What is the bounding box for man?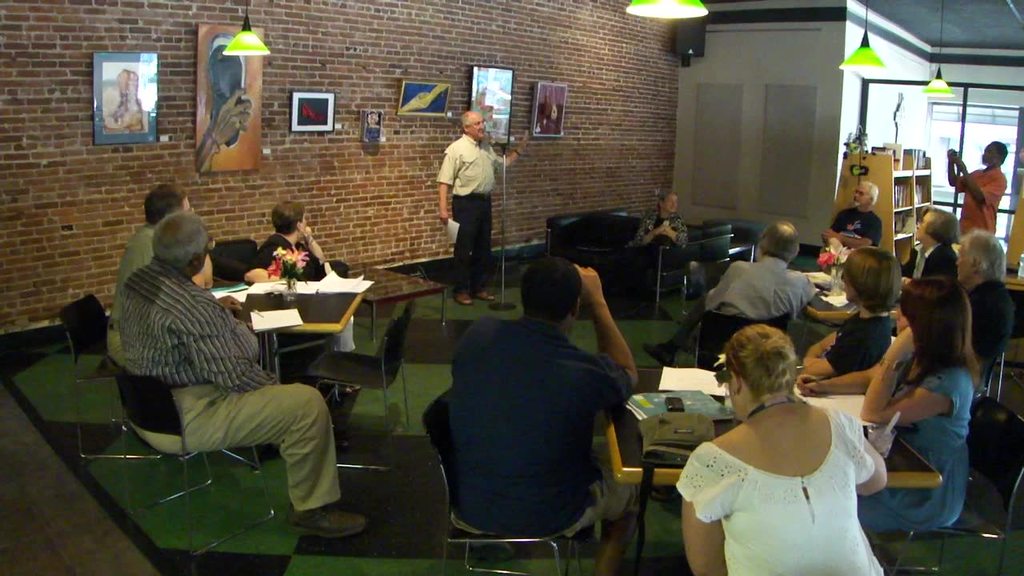
905/204/959/282.
